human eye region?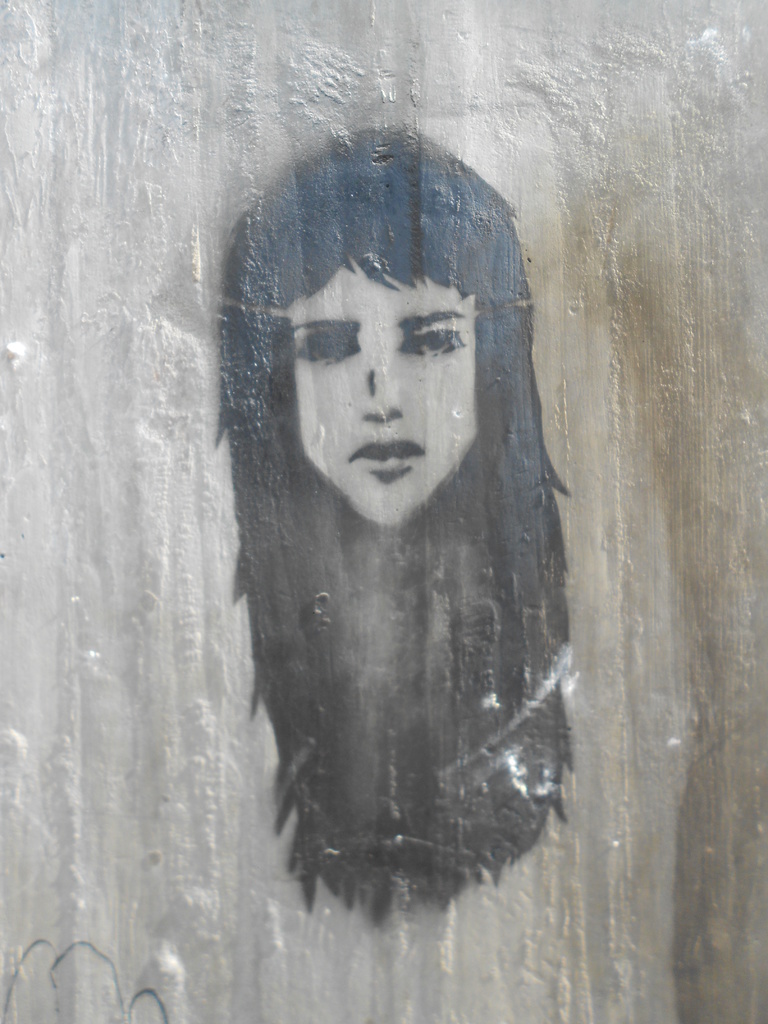
bbox(405, 321, 466, 358)
